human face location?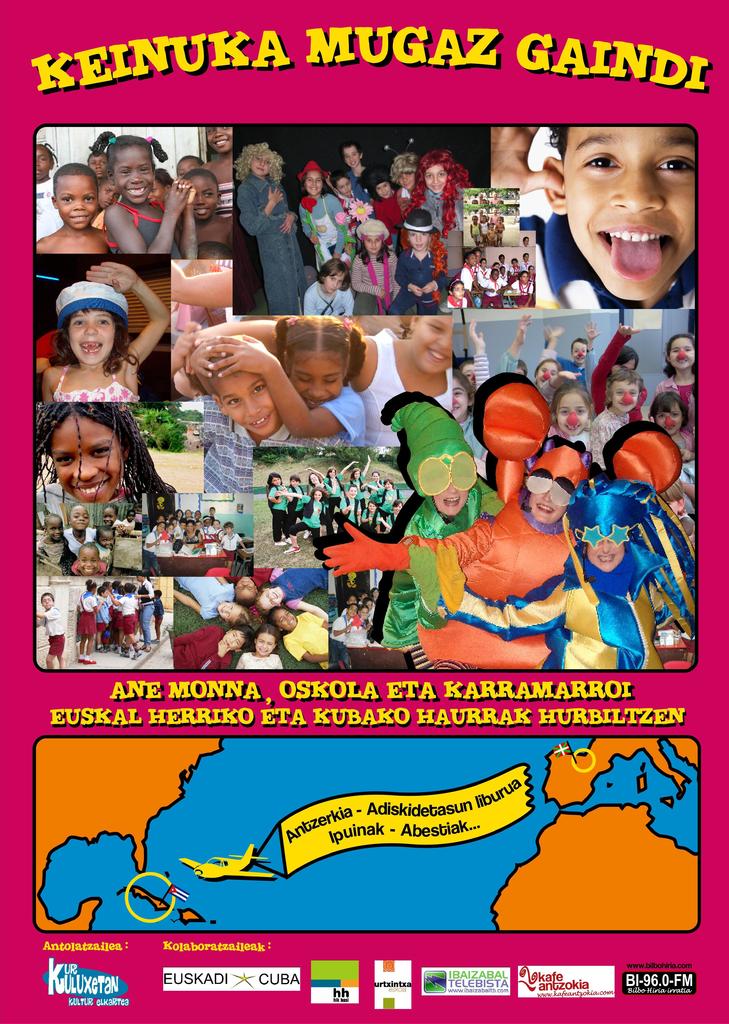
{"x1": 187, "y1": 175, "x2": 217, "y2": 221}
